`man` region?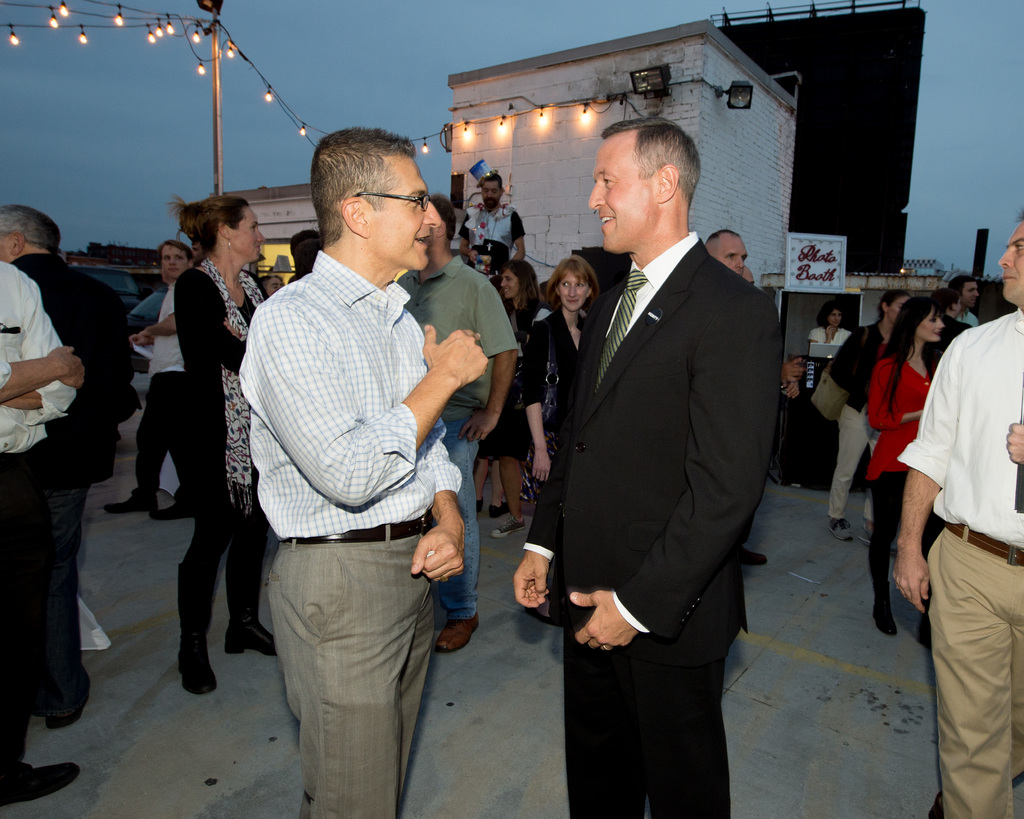
rect(237, 122, 492, 818)
